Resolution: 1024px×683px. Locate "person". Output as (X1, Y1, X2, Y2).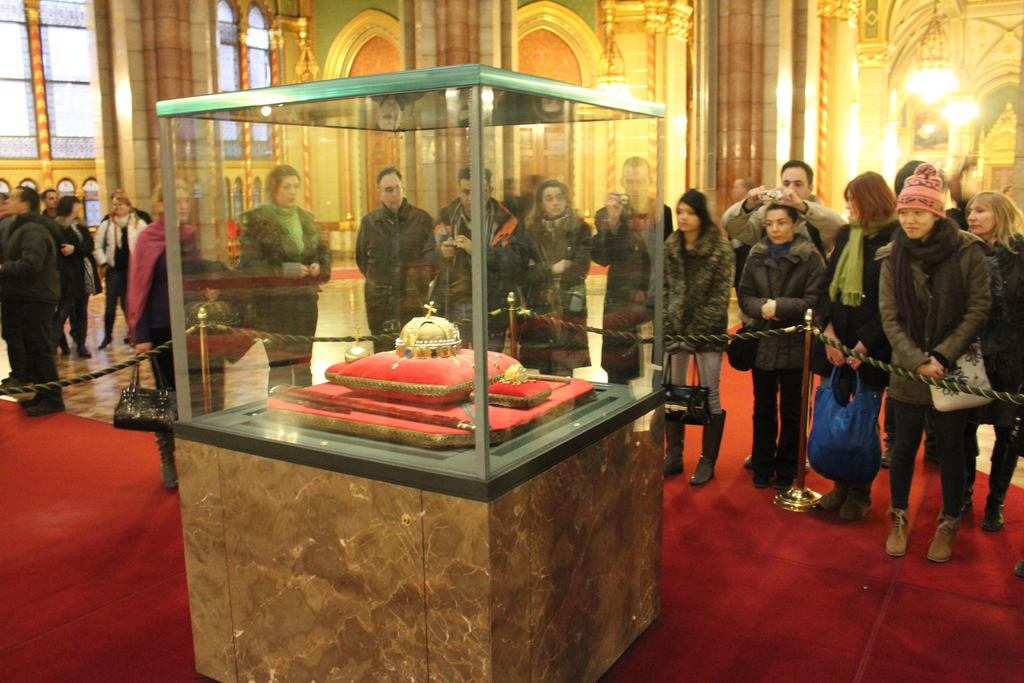
(231, 160, 337, 404).
